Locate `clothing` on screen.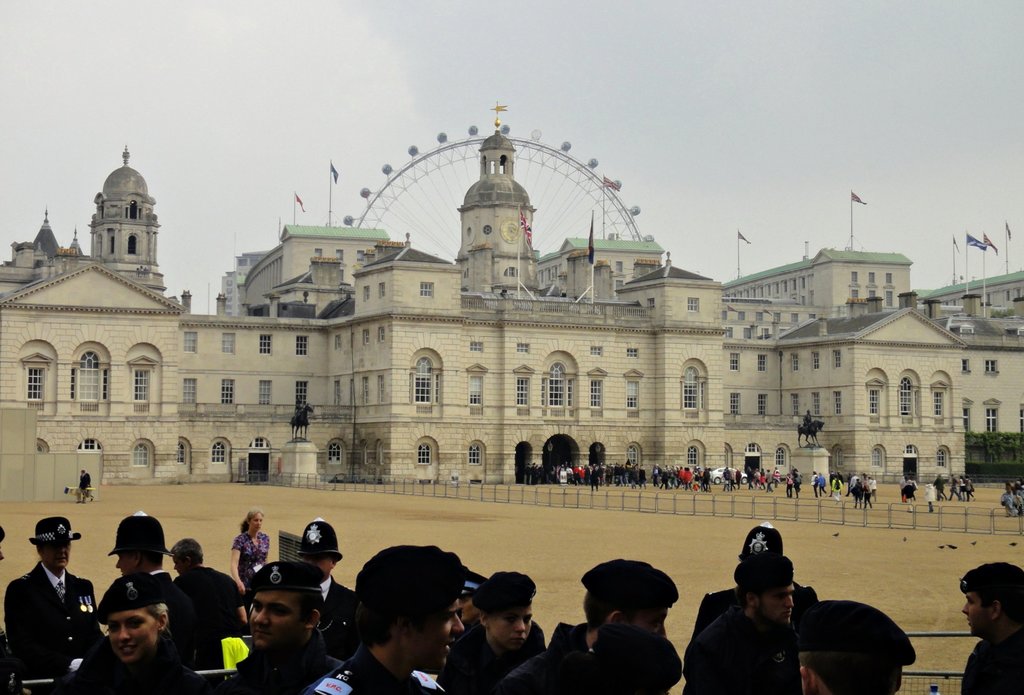
On screen at locate(203, 643, 356, 694).
